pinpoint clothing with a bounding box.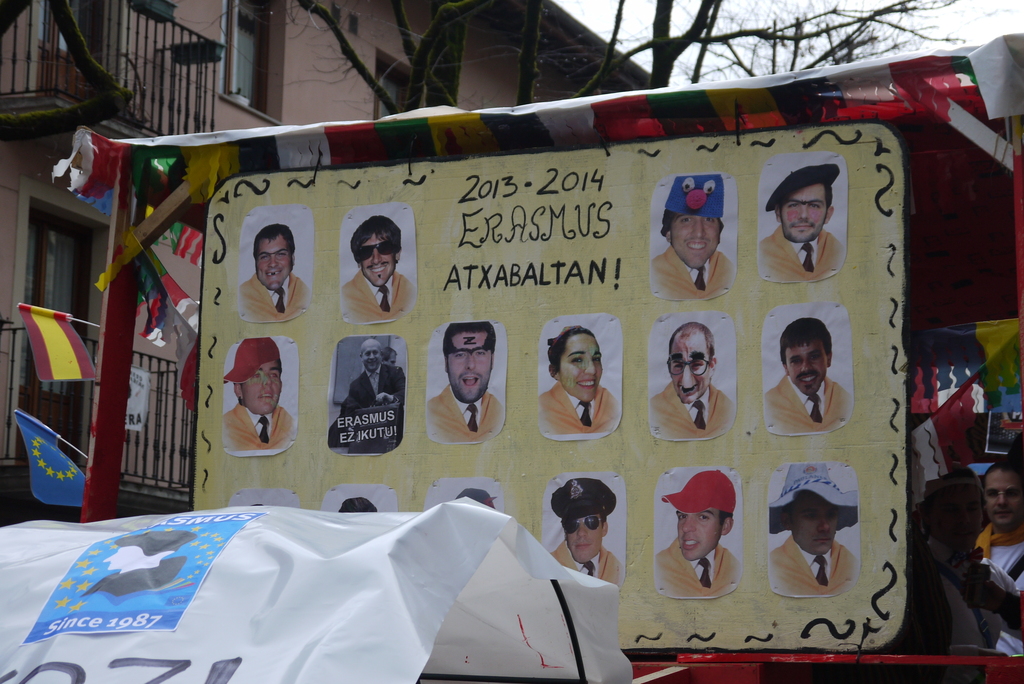
detection(339, 267, 416, 325).
